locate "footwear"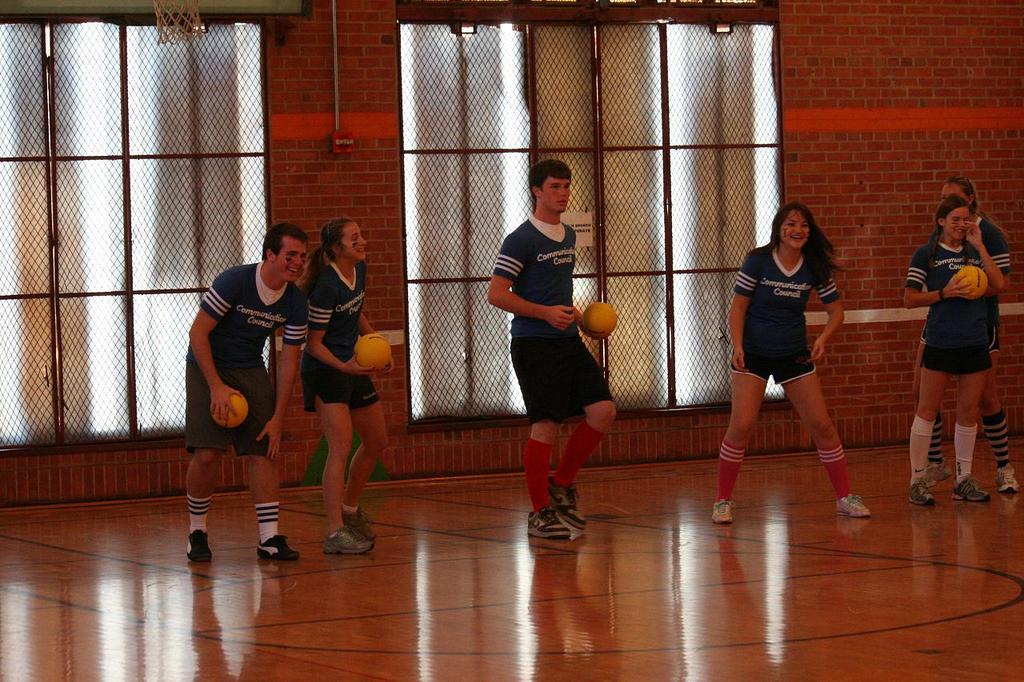
BBox(948, 477, 994, 501)
